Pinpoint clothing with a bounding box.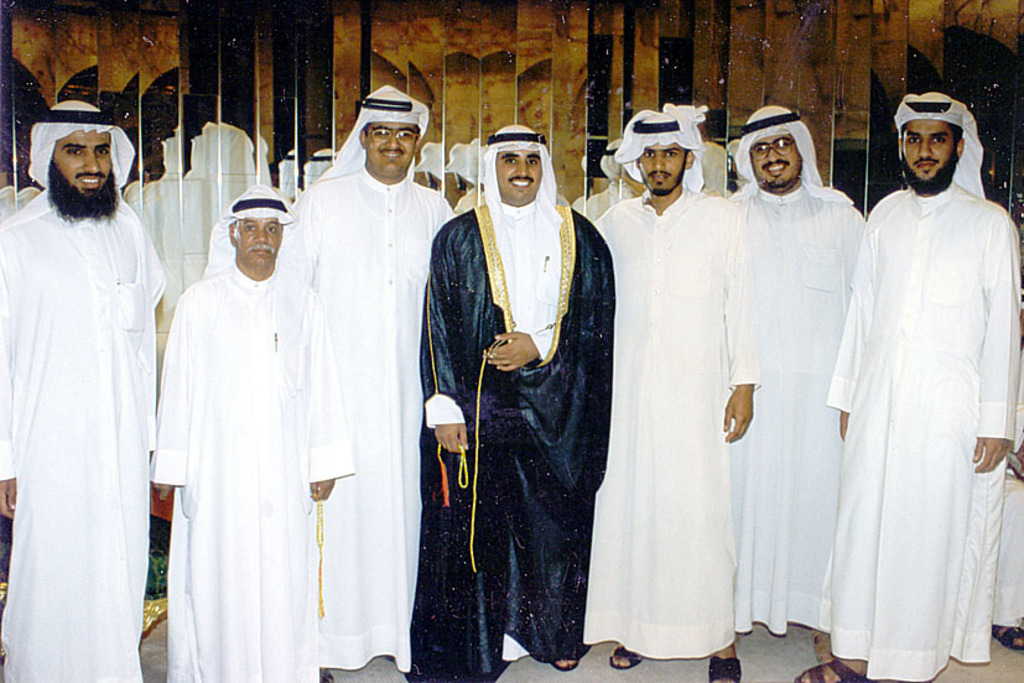
(822, 119, 1012, 674).
